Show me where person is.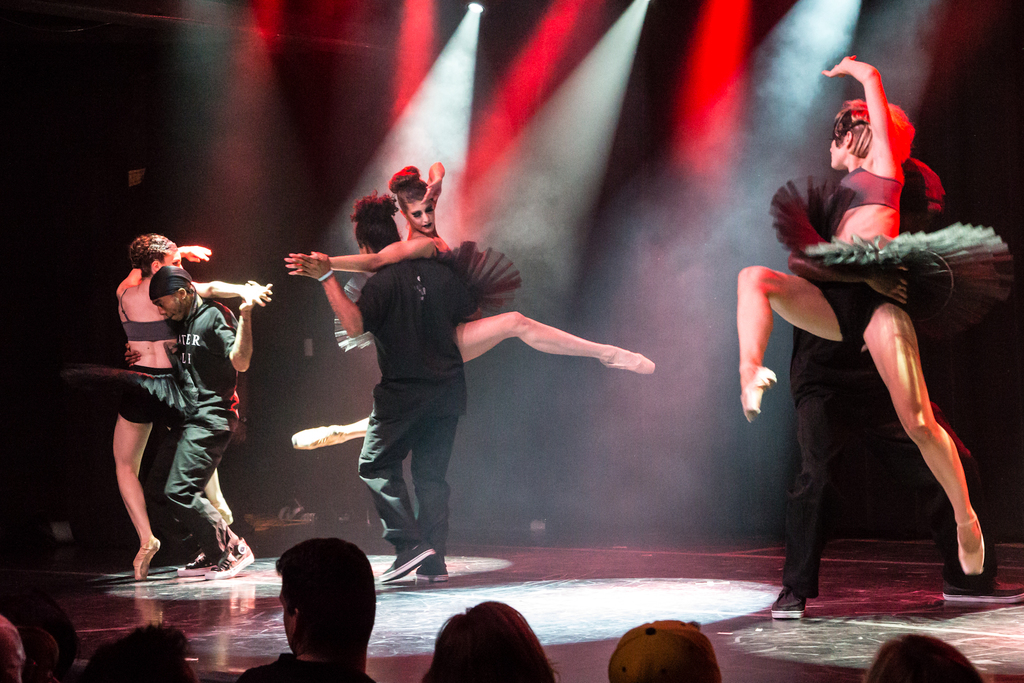
person is at {"left": 141, "top": 268, "right": 275, "bottom": 583}.
